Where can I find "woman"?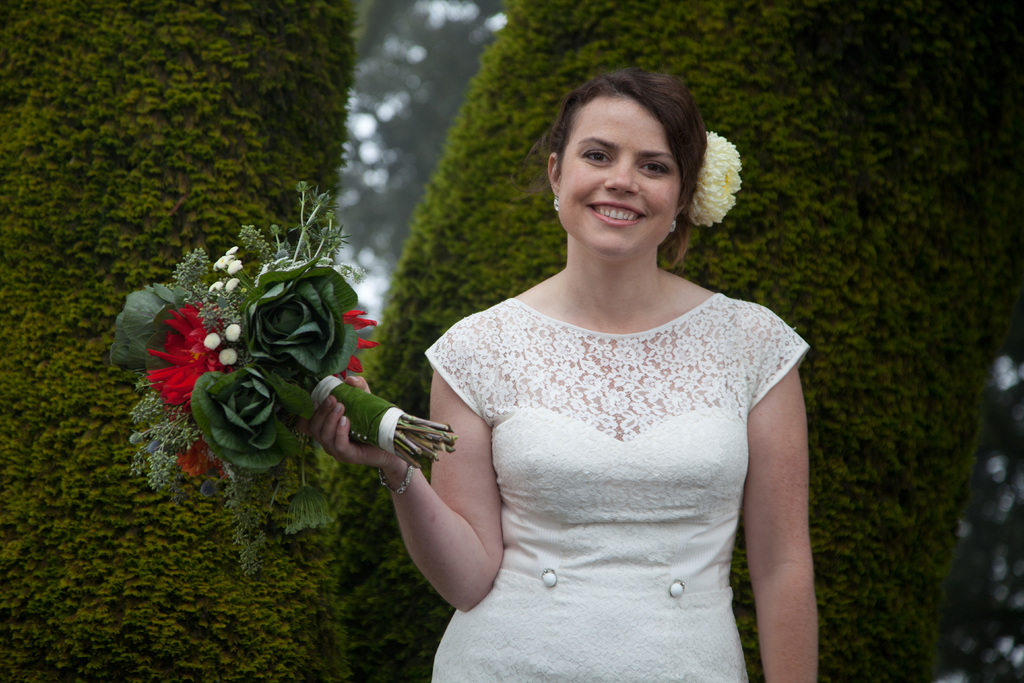
You can find it at <bbox>311, 71, 843, 682</bbox>.
